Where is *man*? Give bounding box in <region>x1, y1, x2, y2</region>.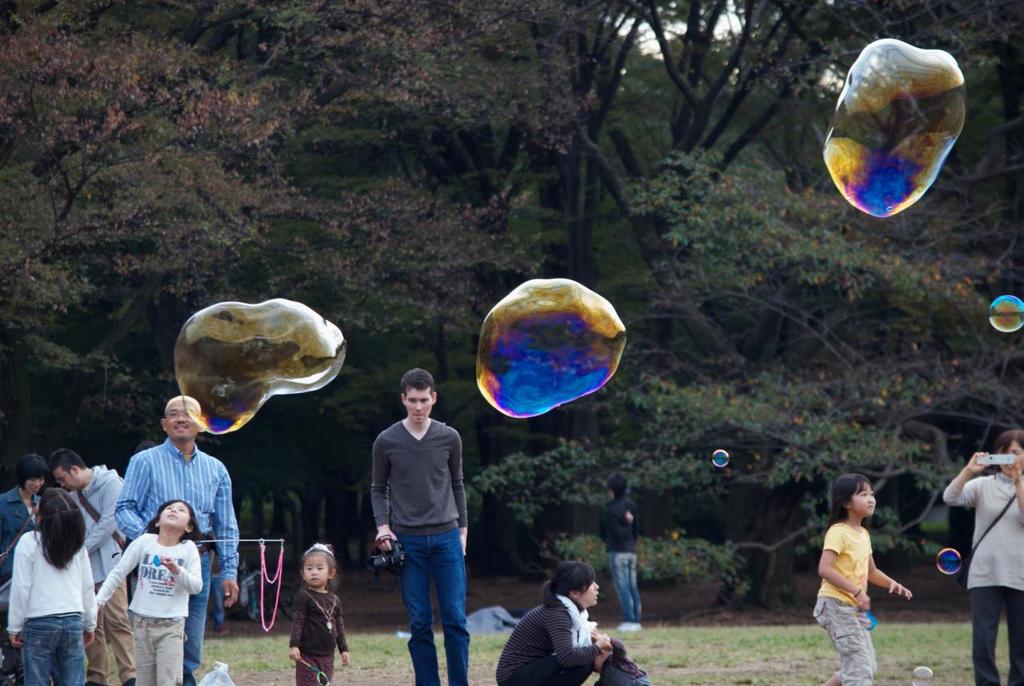
<region>114, 387, 243, 680</region>.
